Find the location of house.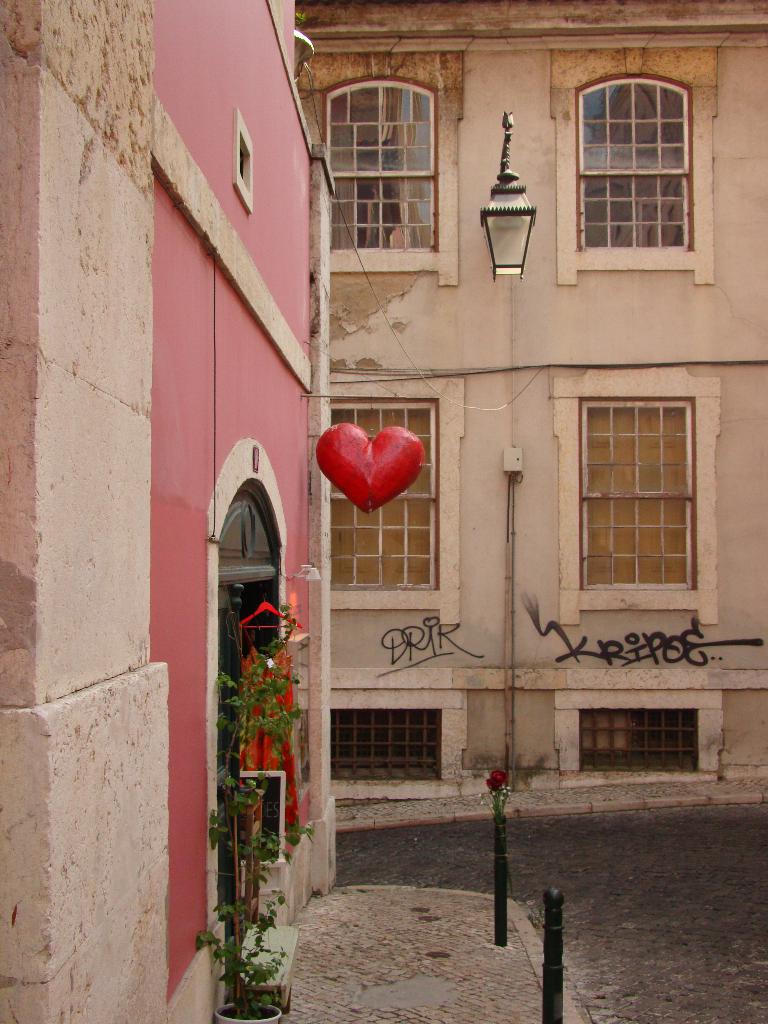
Location: x1=0 y1=0 x2=161 y2=1011.
